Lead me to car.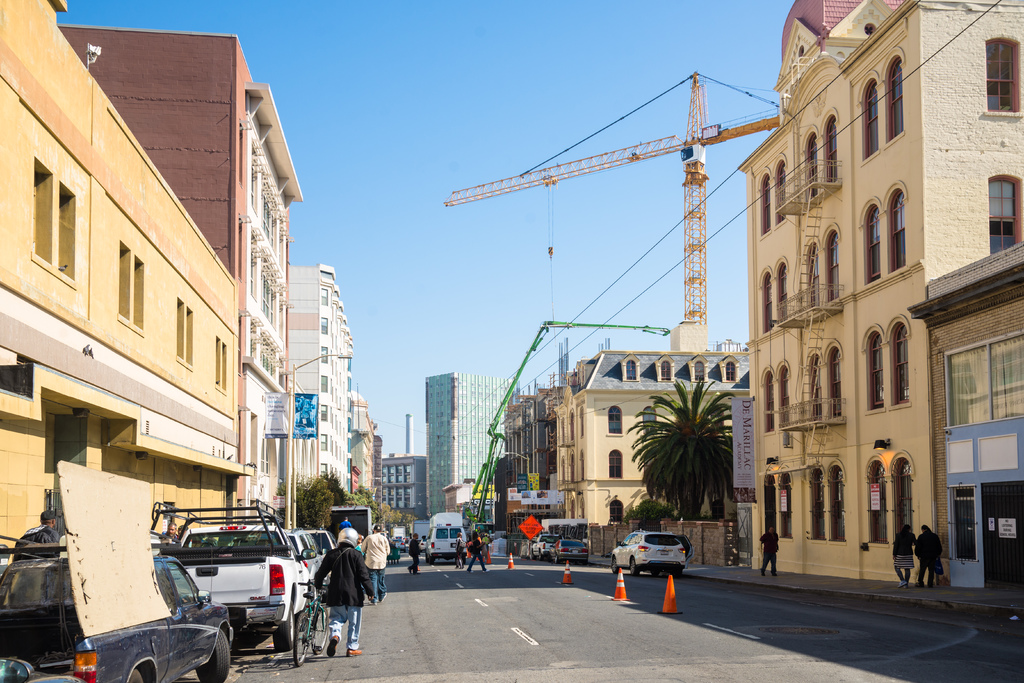
Lead to (530, 531, 570, 561).
